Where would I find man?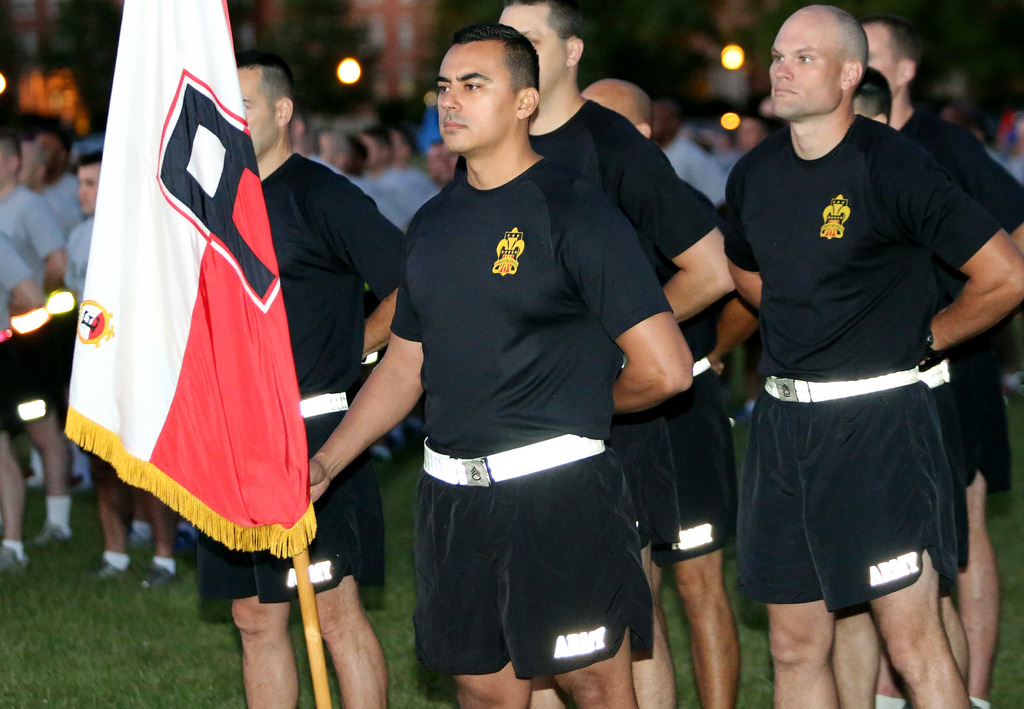
At select_region(300, 28, 692, 708).
